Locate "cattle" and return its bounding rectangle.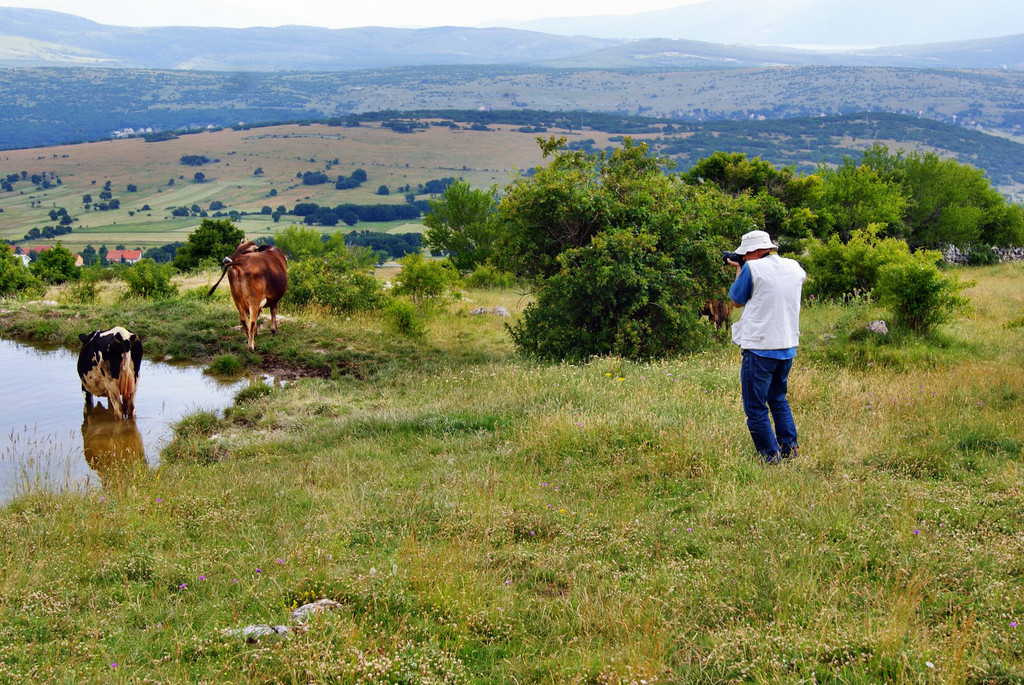
l=73, t=324, r=140, b=416.
